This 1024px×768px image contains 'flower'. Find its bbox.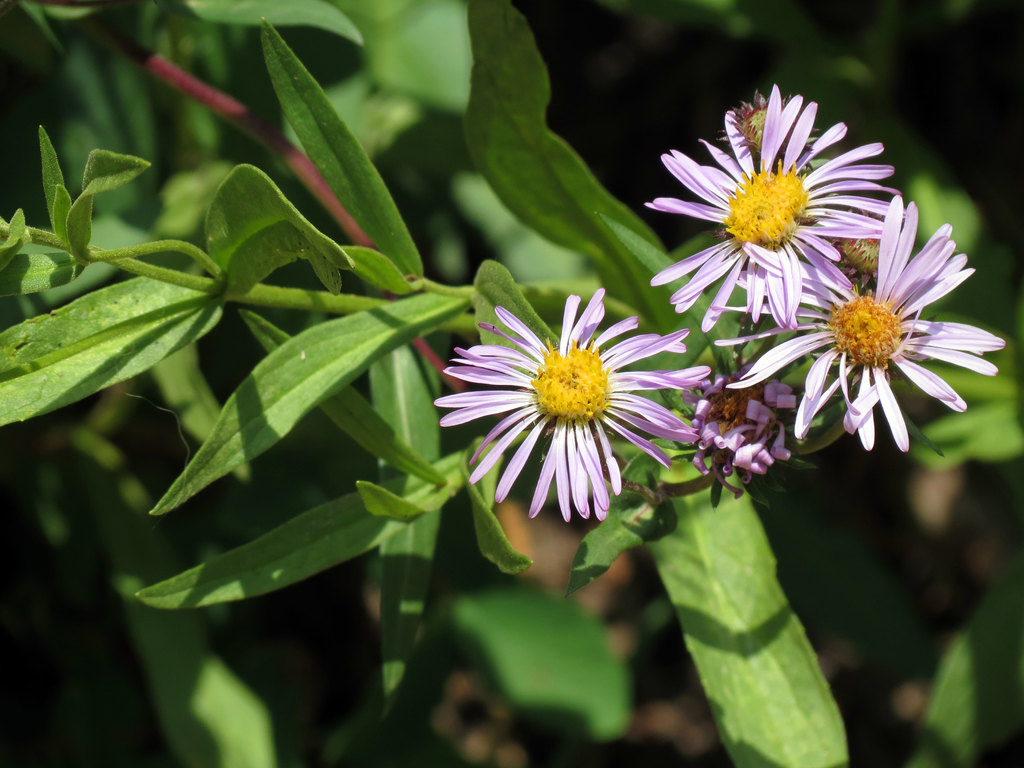
bbox=[433, 289, 713, 527].
